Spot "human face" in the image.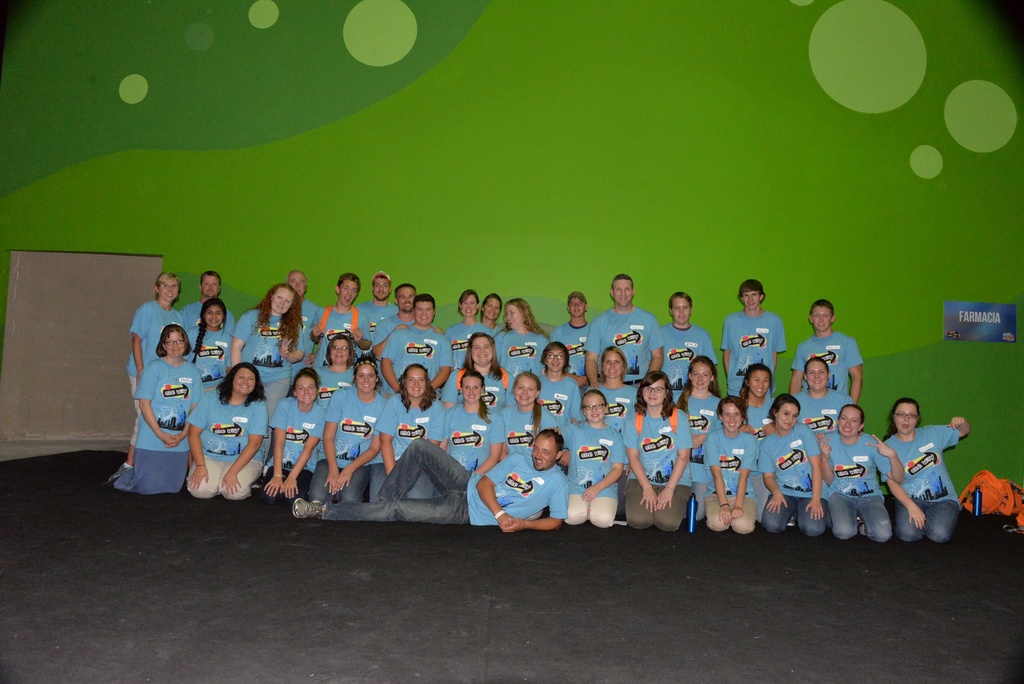
"human face" found at 372/279/392/301.
